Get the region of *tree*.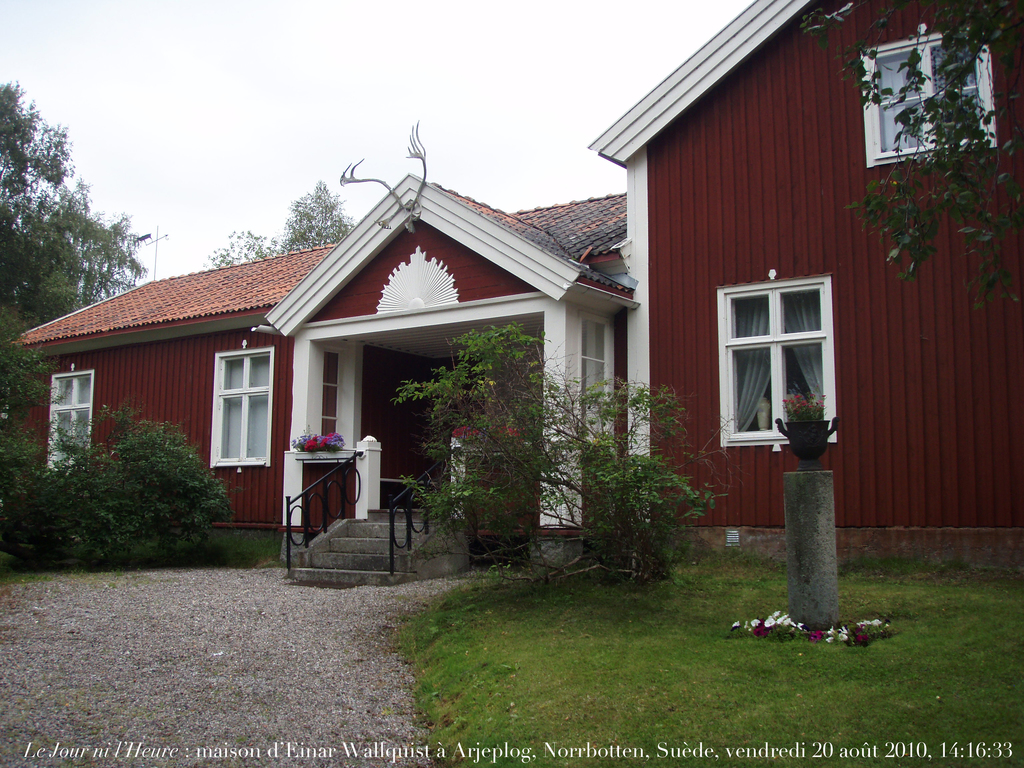
{"left": 0, "top": 300, "right": 239, "bottom": 573}.
